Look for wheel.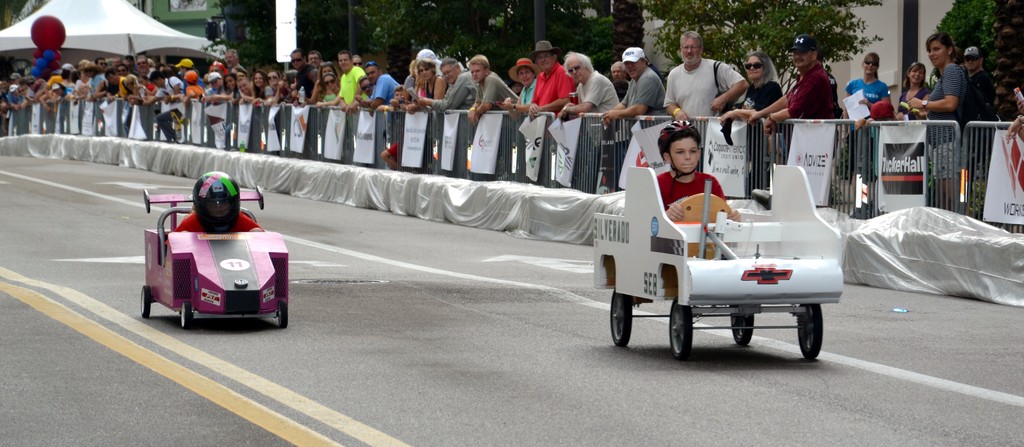
Found: (731, 309, 754, 346).
